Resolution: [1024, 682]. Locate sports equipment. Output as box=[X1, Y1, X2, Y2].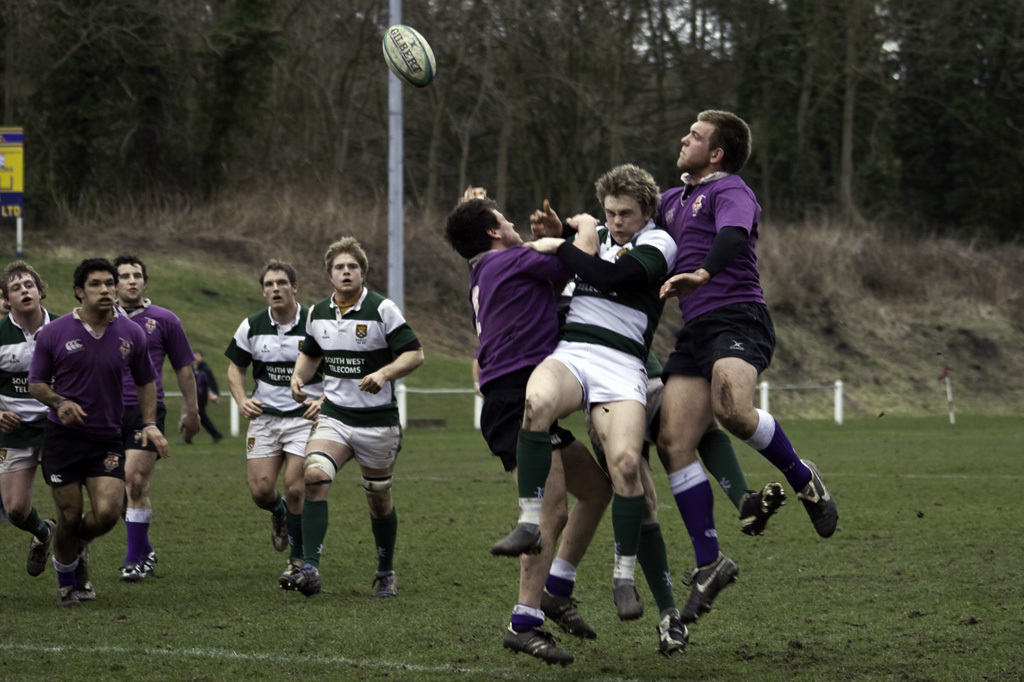
box=[380, 25, 437, 83].
